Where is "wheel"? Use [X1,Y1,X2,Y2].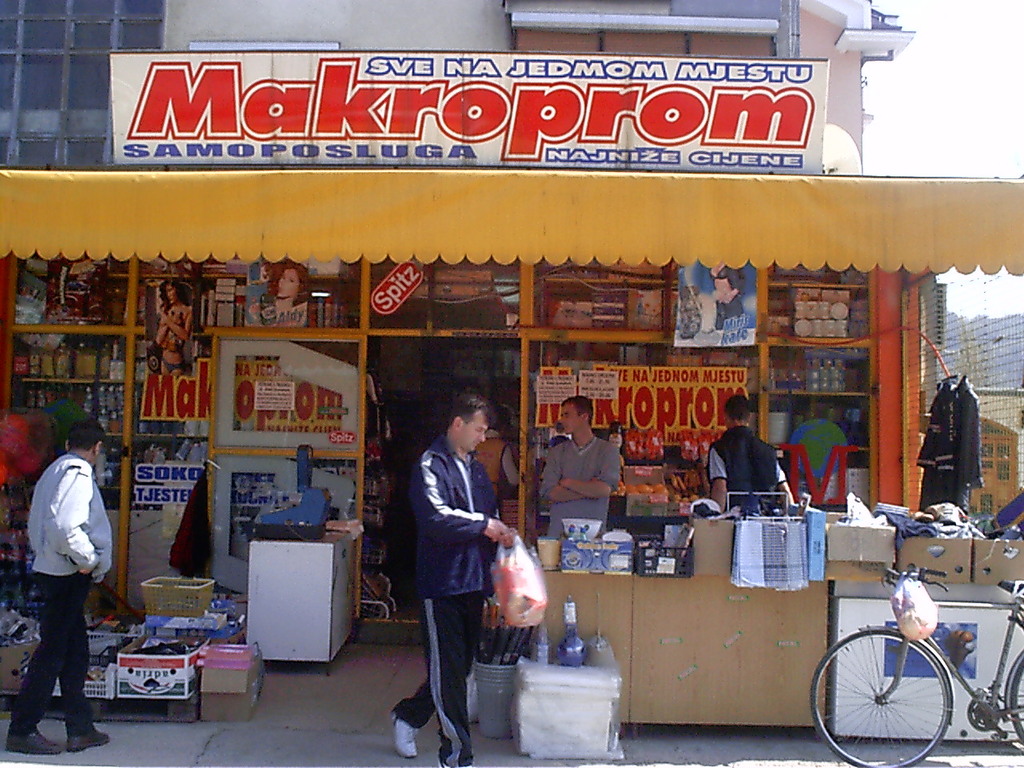
[1009,656,1023,744].
